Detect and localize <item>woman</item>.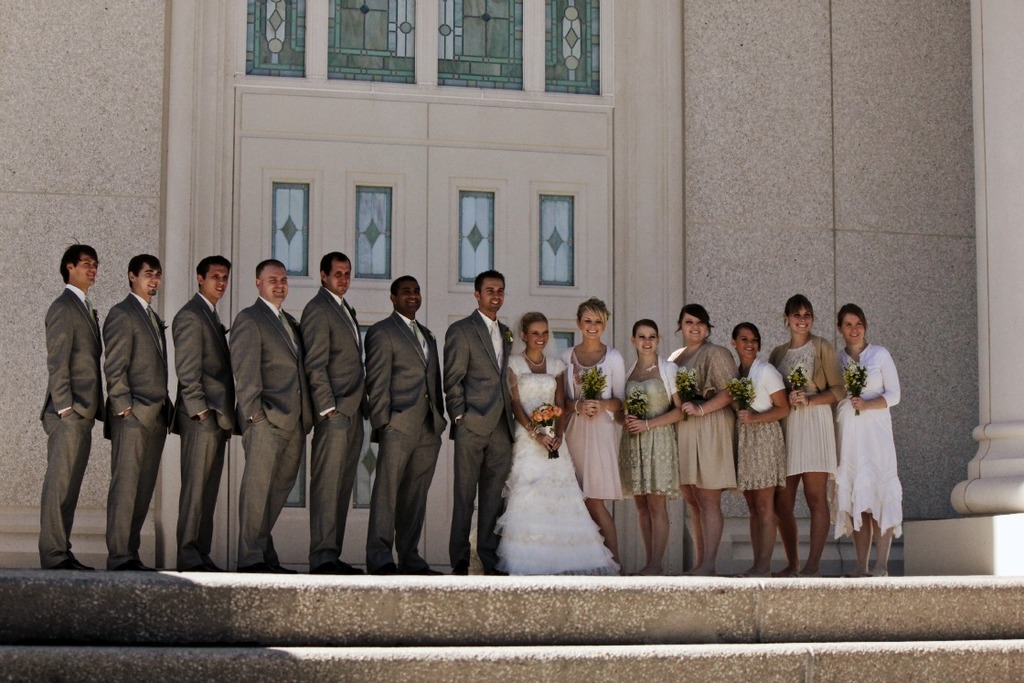
Localized at locate(666, 301, 737, 574).
